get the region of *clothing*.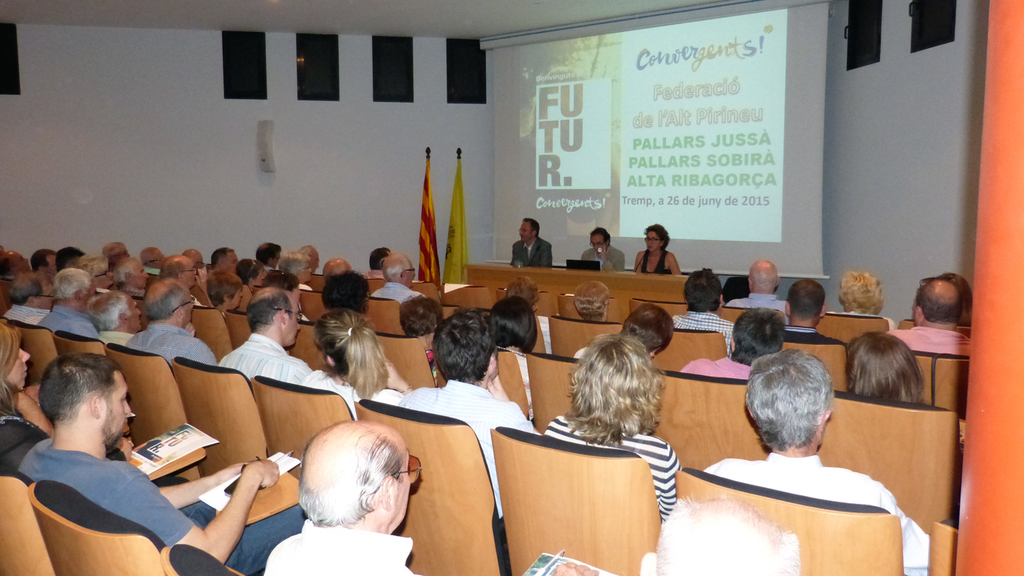
<box>300,366,404,423</box>.
